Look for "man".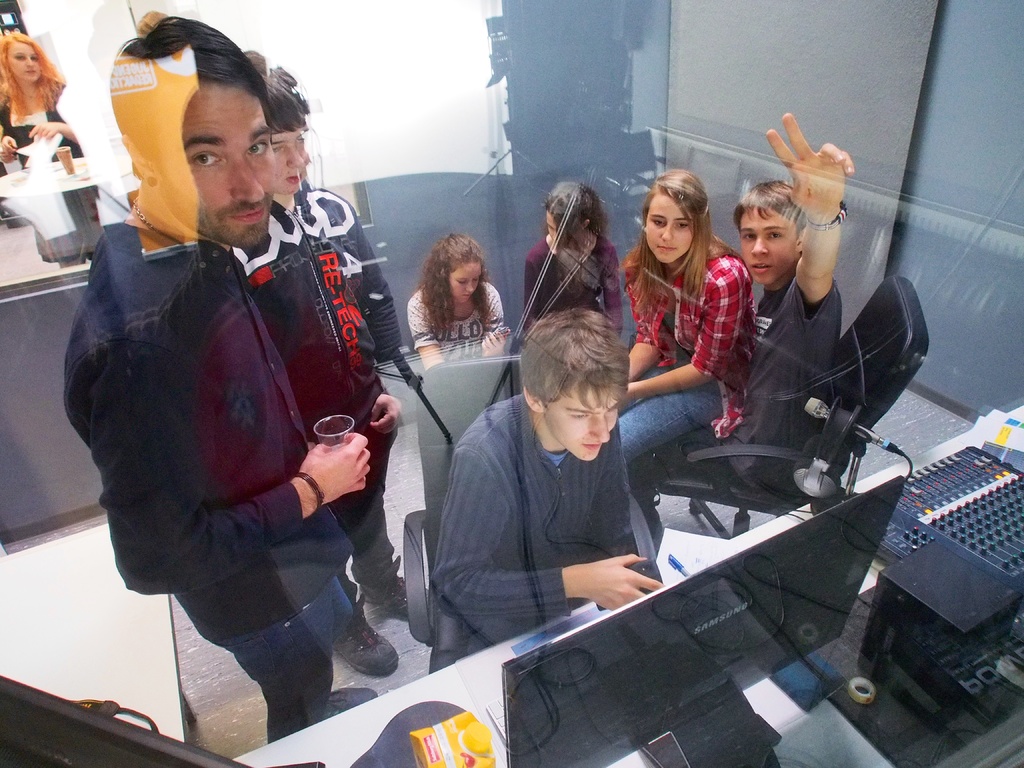
Found: [65,15,372,746].
